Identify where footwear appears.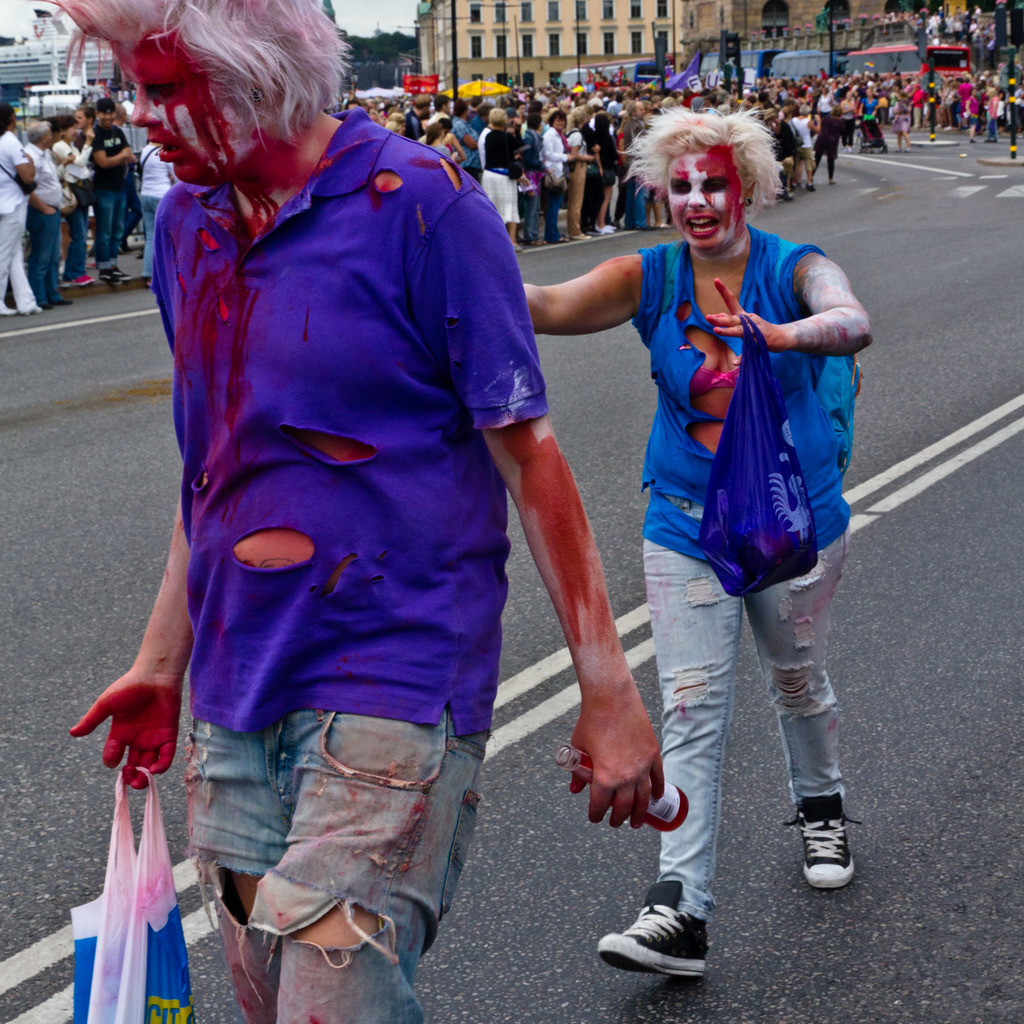
Appears at 97, 269, 122, 290.
